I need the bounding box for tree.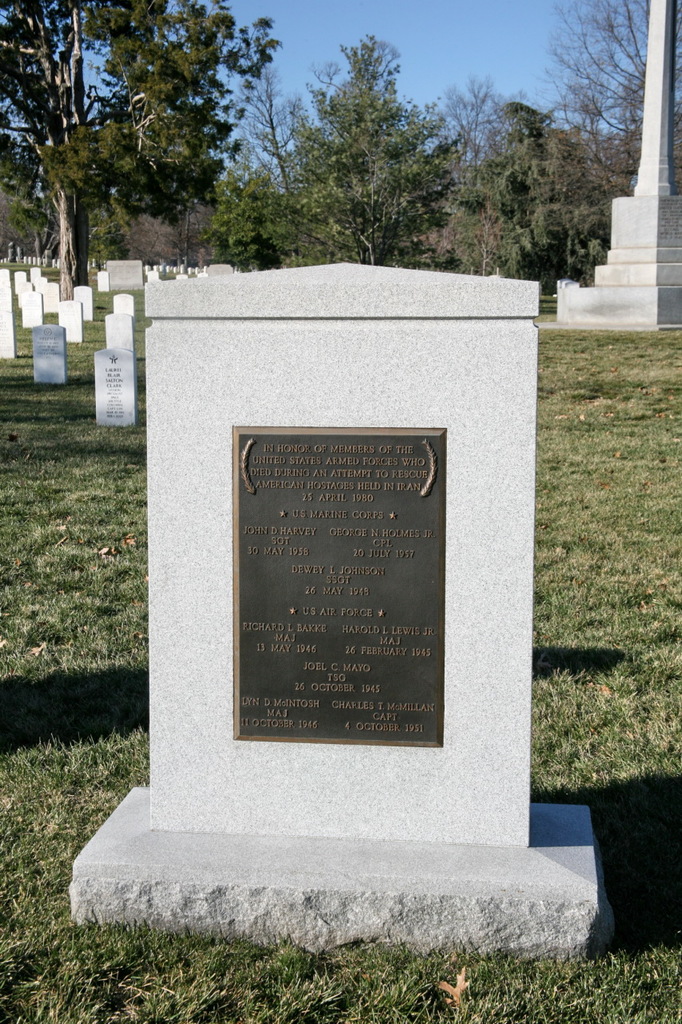
Here it is: bbox=[0, 0, 283, 294].
